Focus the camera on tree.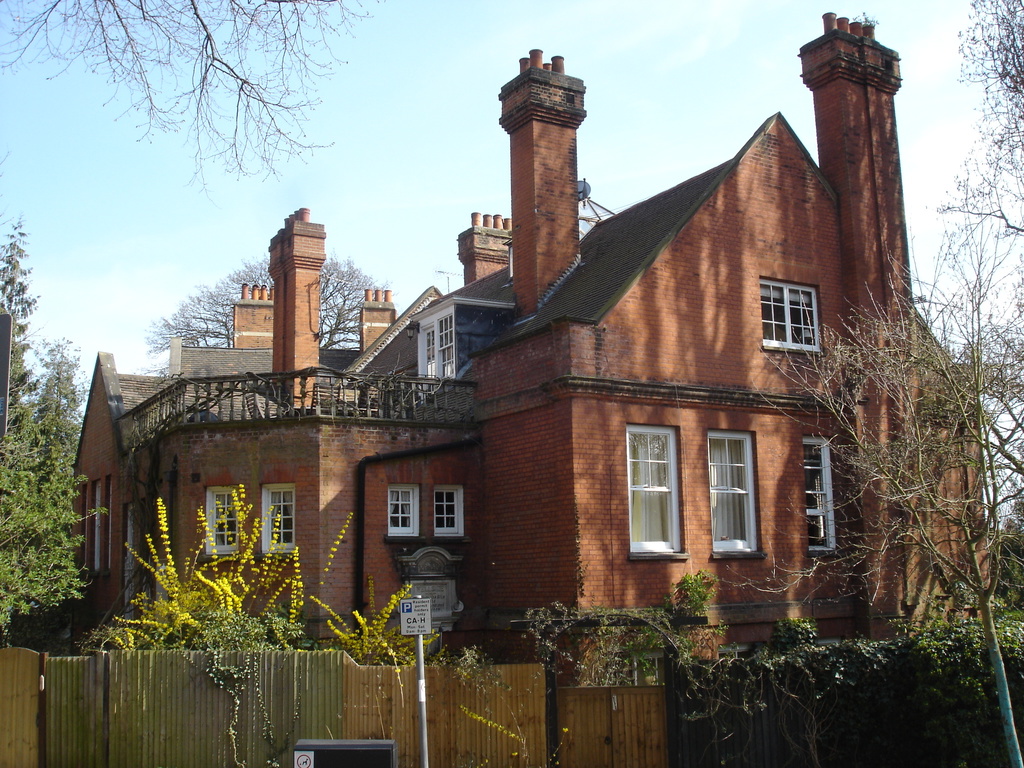
Focus region: box(150, 259, 391, 384).
